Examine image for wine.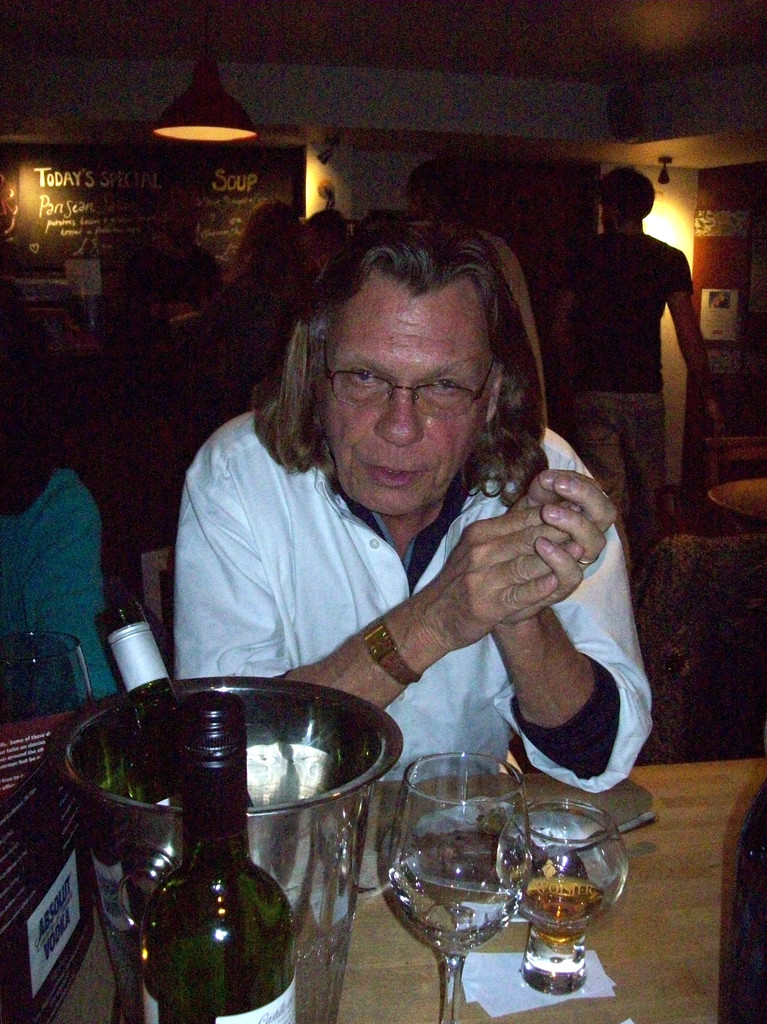
Examination result: rect(505, 874, 611, 946).
